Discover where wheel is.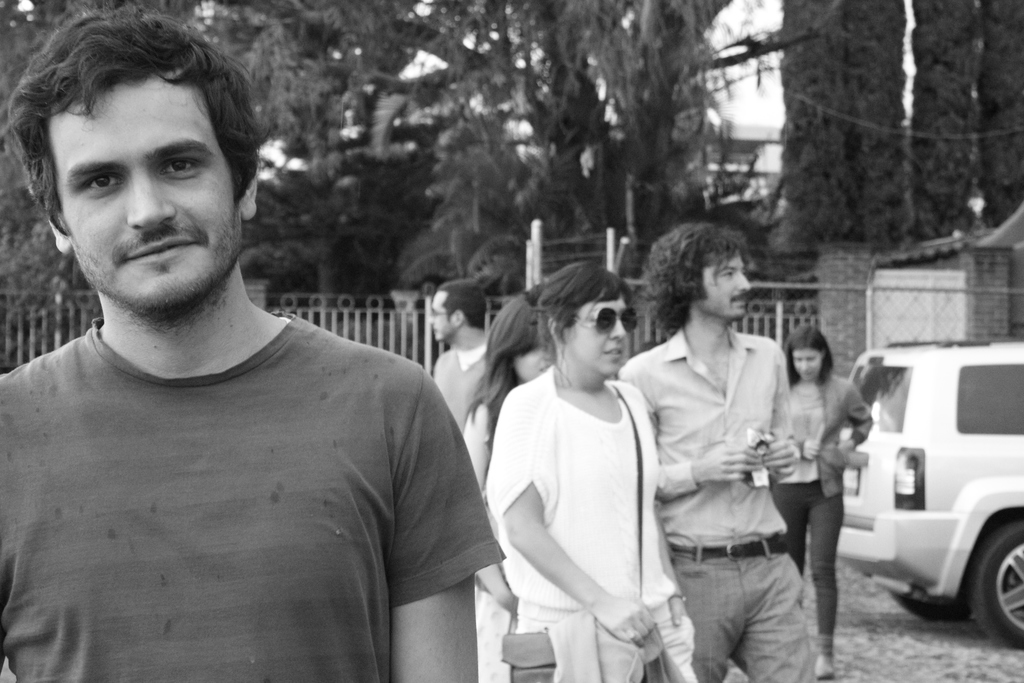
Discovered at detection(895, 588, 972, 625).
